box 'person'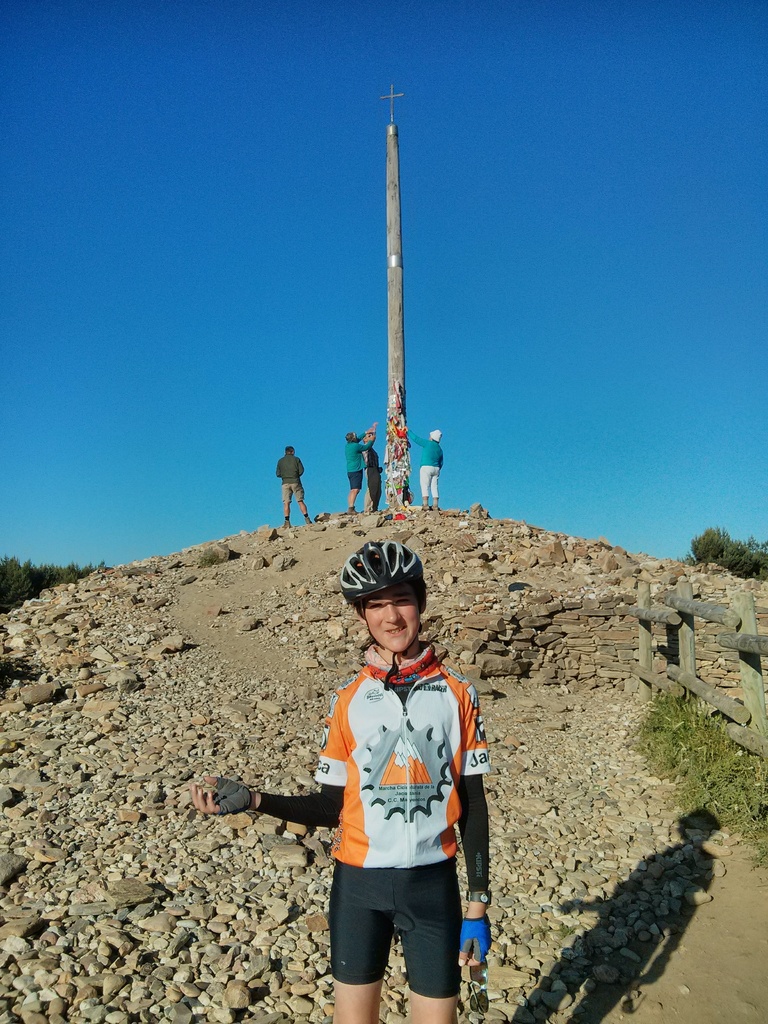
locate(413, 425, 446, 509)
